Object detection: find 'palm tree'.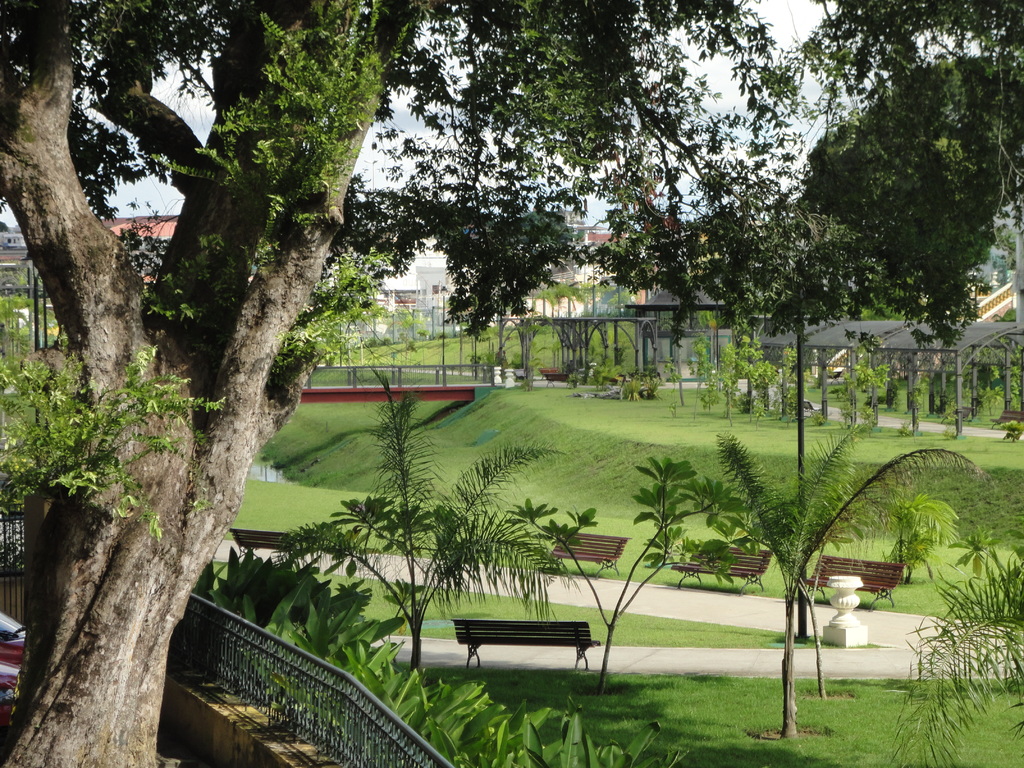
<region>354, 454, 503, 684</region>.
